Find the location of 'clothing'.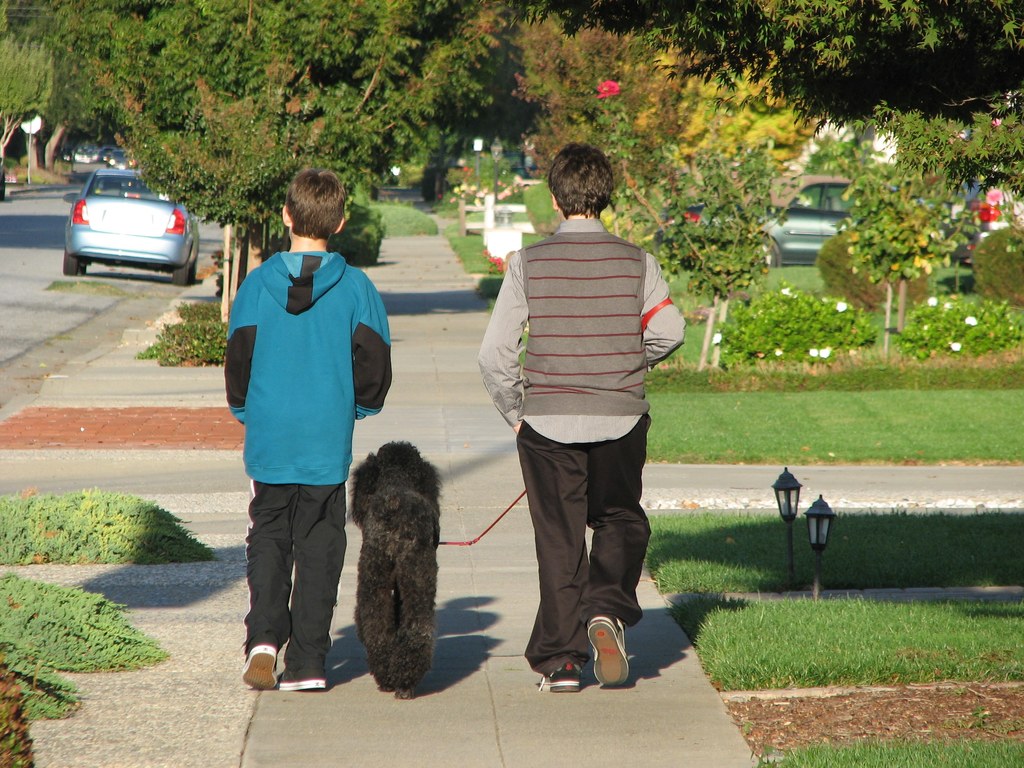
Location: select_region(478, 221, 687, 674).
